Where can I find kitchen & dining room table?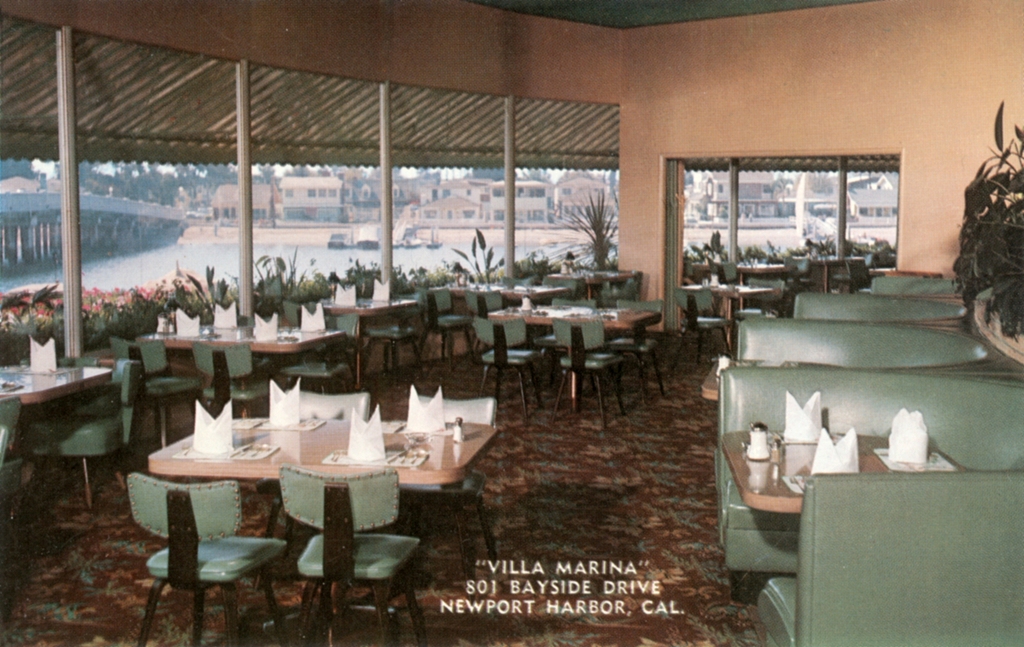
You can find it at l=490, t=287, r=660, b=407.
